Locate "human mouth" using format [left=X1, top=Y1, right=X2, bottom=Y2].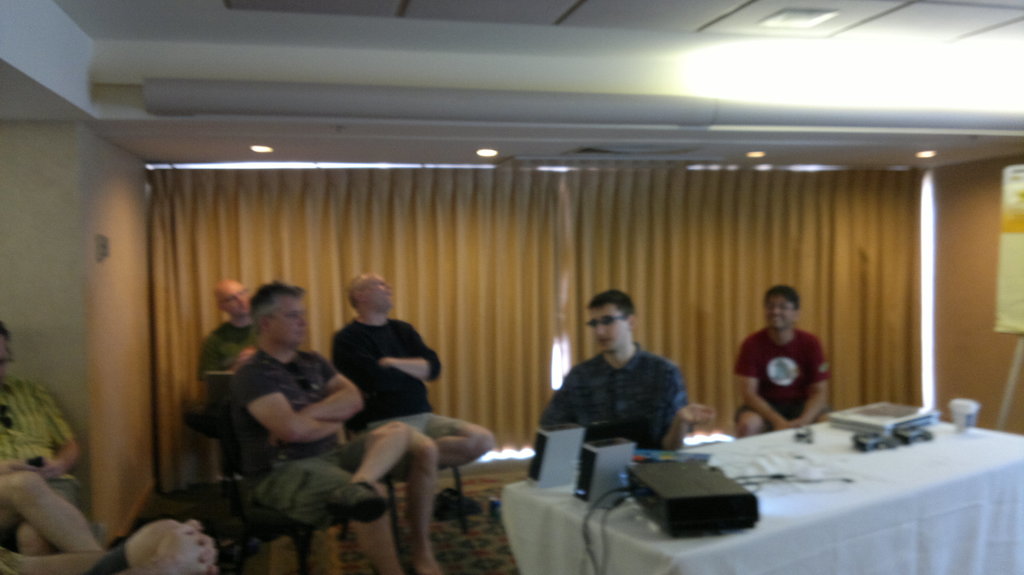
[left=242, top=308, right=247, bottom=315].
